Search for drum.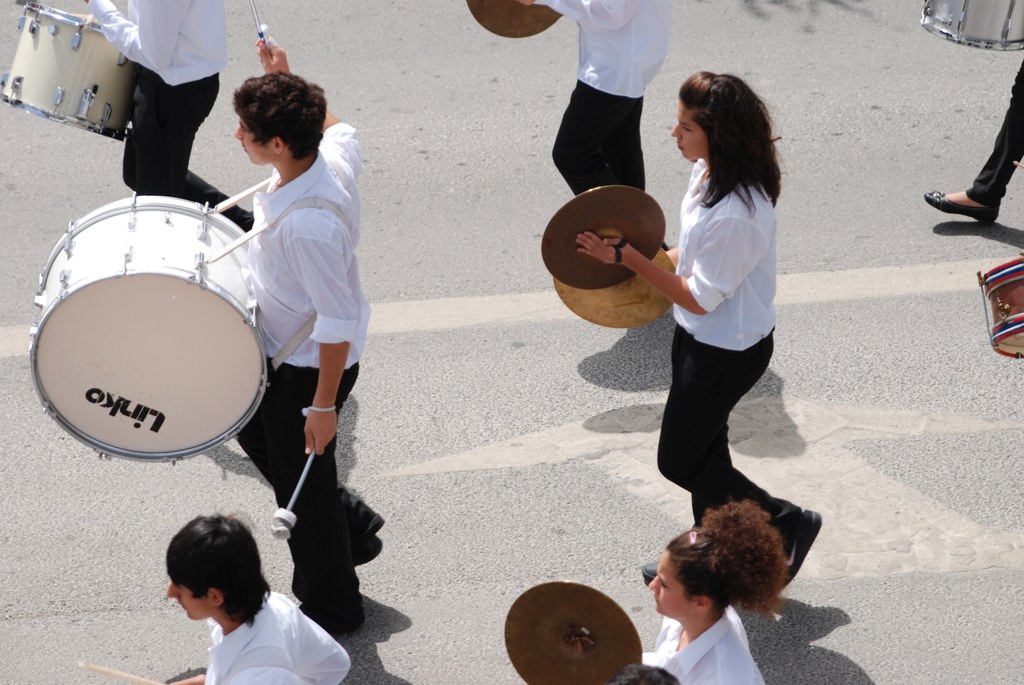
Found at {"x1": 28, "y1": 192, "x2": 267, "y2": 463}.
